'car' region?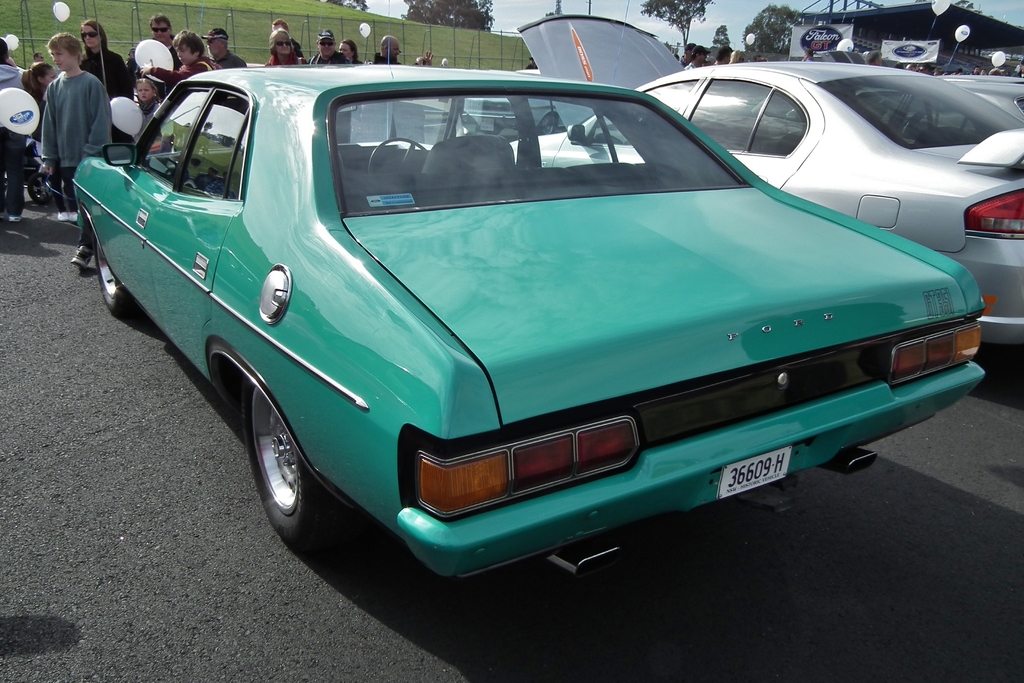
945,69,1023,81
